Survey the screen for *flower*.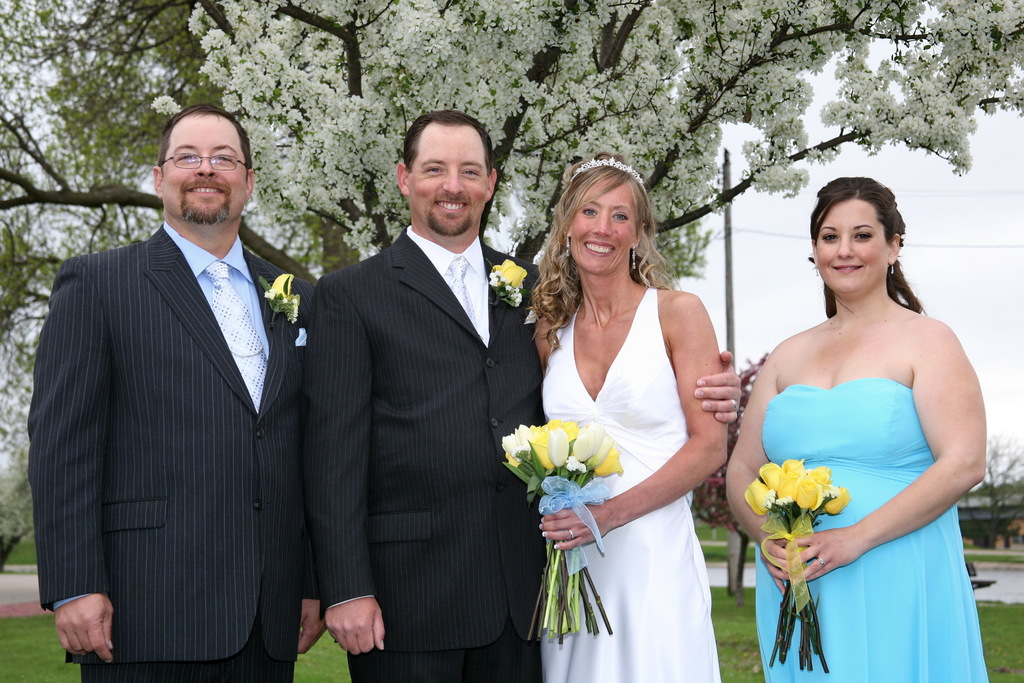
Survey found: bbox=(499, 416, 626, 483).
